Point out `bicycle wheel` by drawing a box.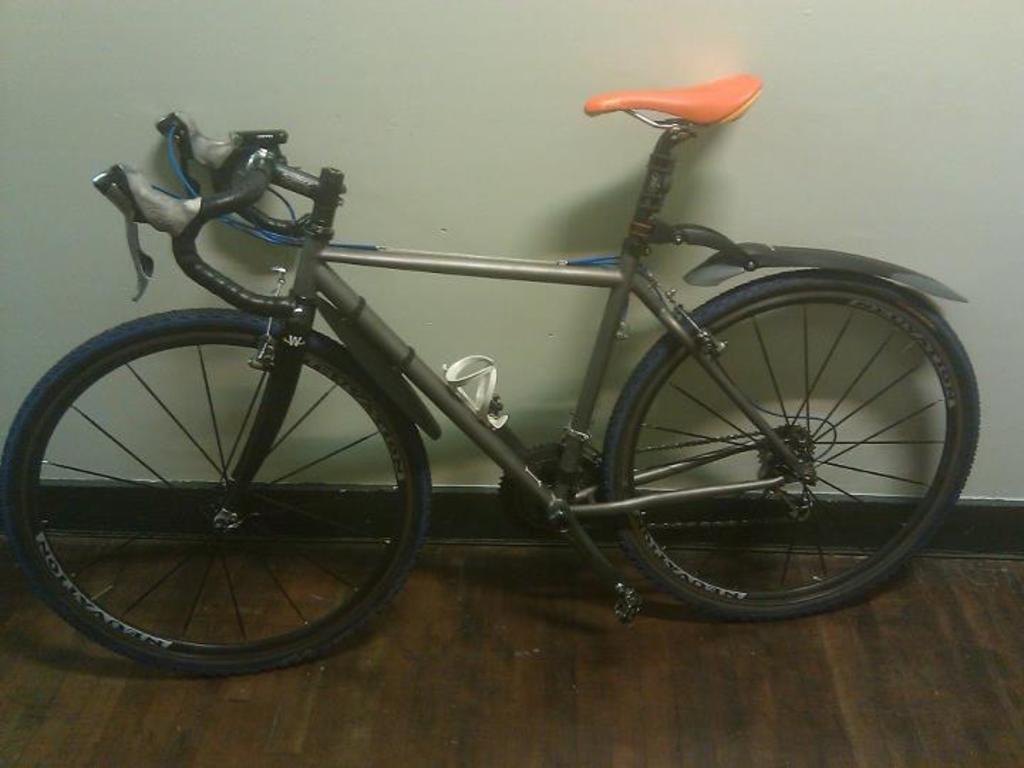
{"x1": 0, "y1": 306, "x2": 437, "y2": 676}.
